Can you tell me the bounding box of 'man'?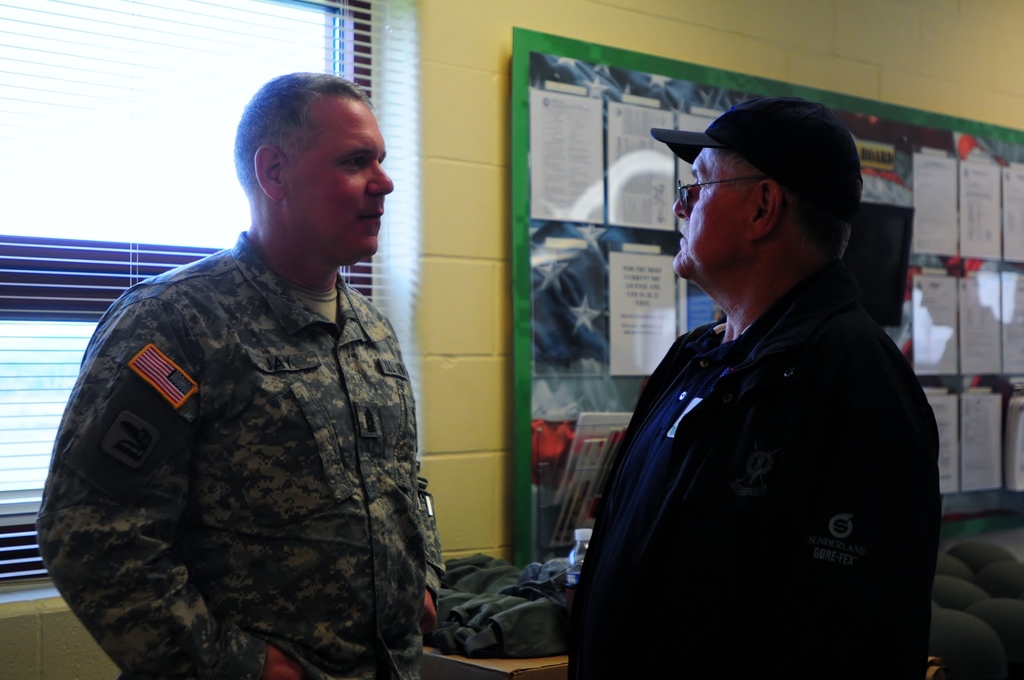
31 67 448 679.
